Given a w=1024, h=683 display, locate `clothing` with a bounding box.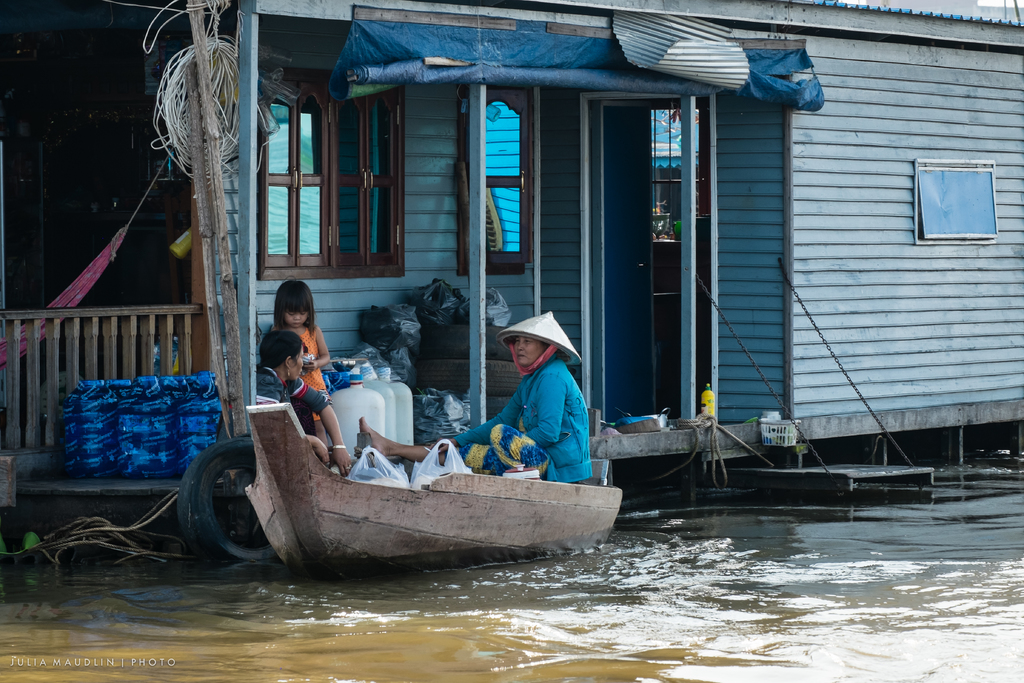
Located: x1=454, y1=352, x2=593, y2=482.
